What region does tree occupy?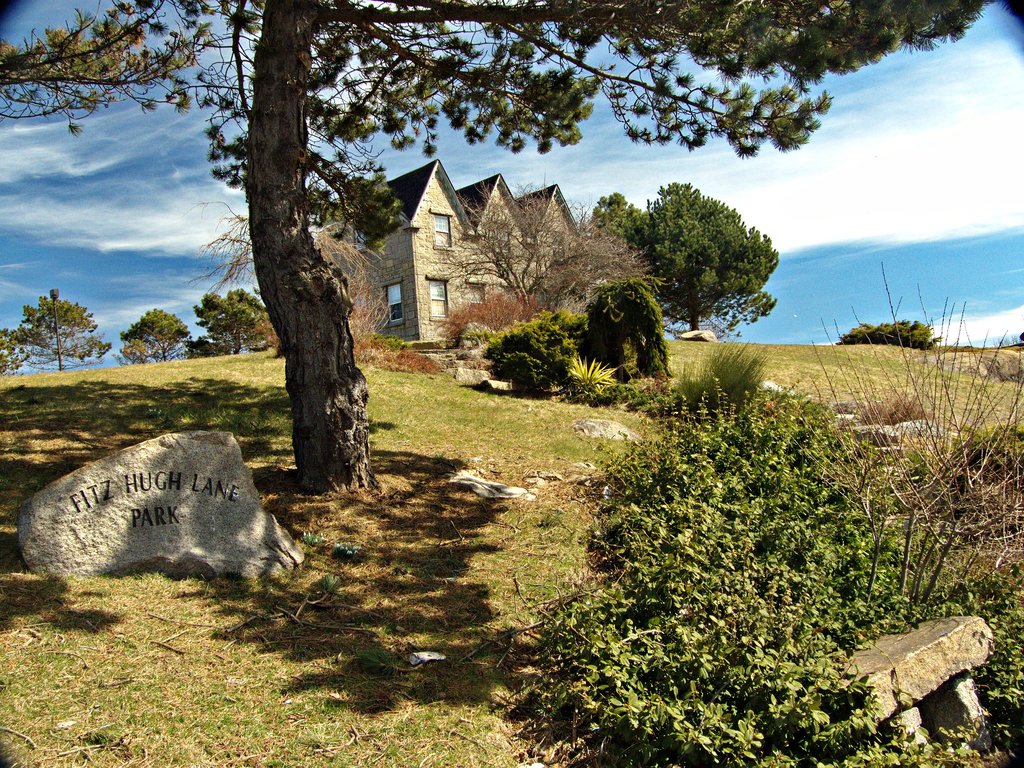
<region>419, 166, 629, 336</region>.
